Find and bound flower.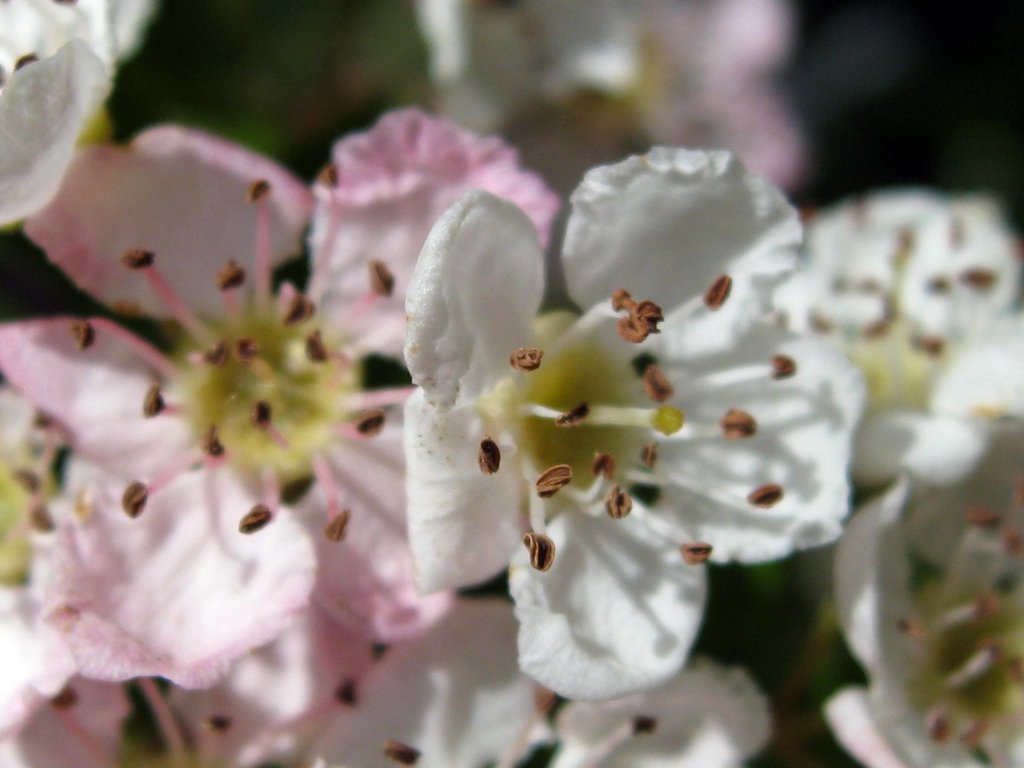
Bound: detection(766, 182, 1023, 491).
